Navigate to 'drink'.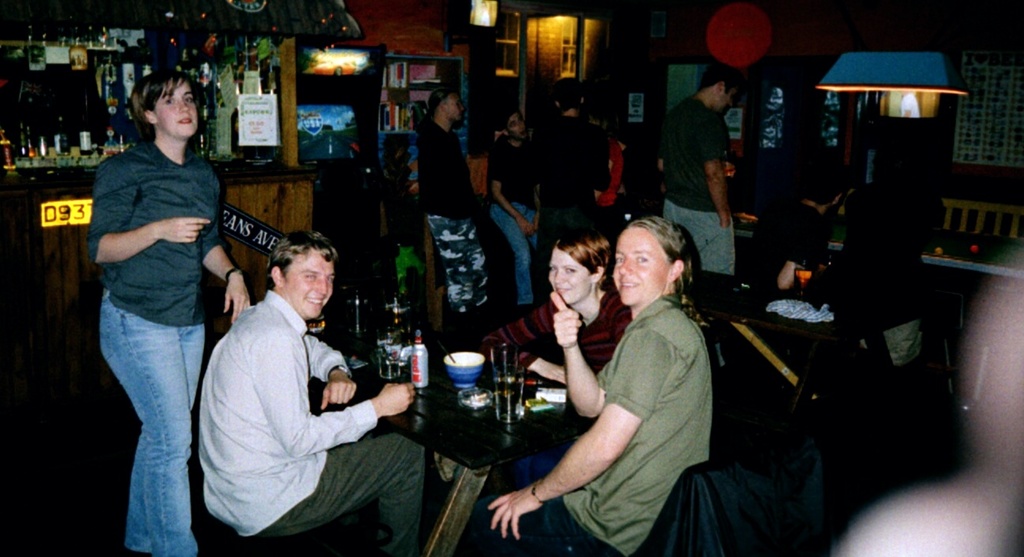
Navigation target: 52,119,74,153.
